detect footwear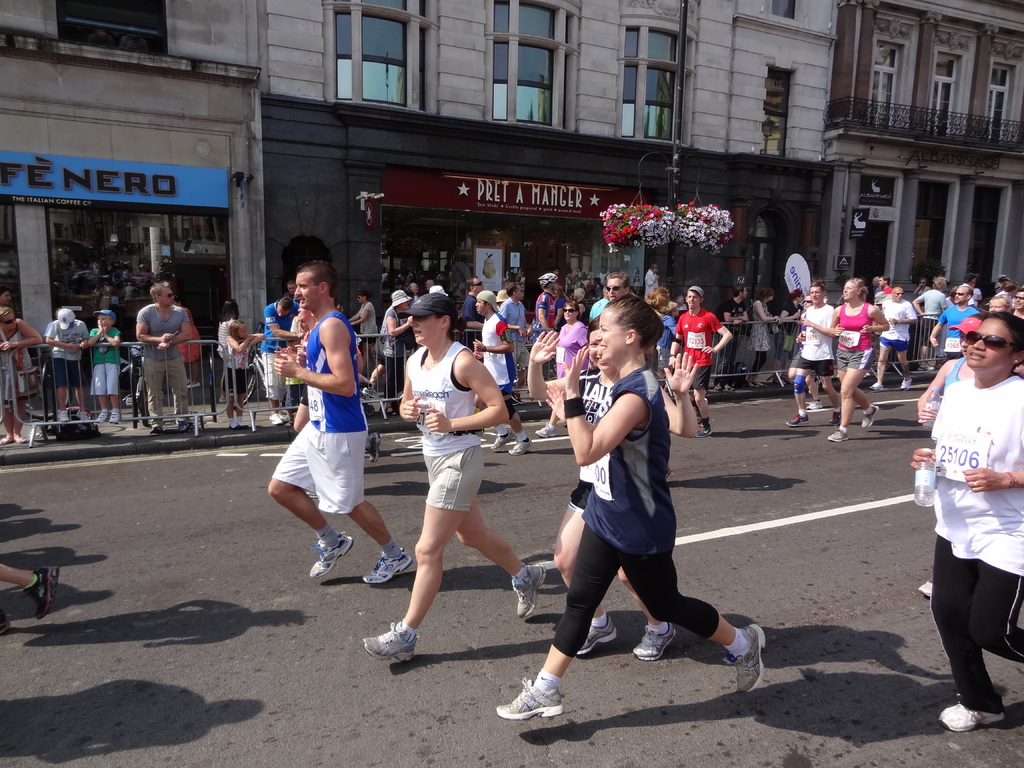
{"left": 936, "top": 699, "right": 1003, "bottom": 732}
